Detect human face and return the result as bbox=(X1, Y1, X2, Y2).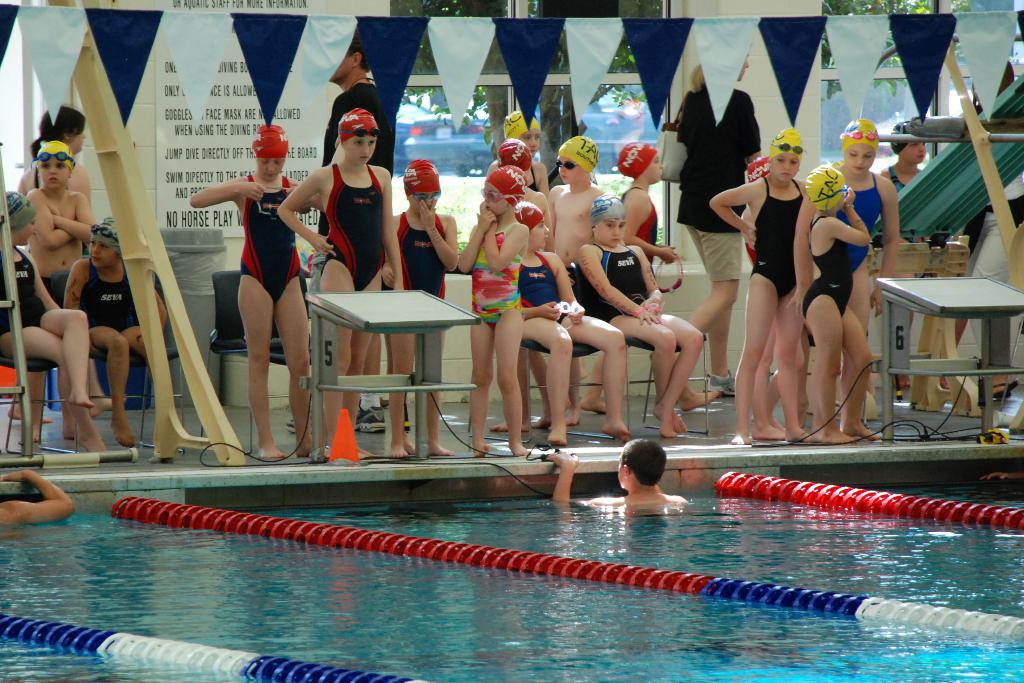
bbox=(772, 156, 797, 186).
